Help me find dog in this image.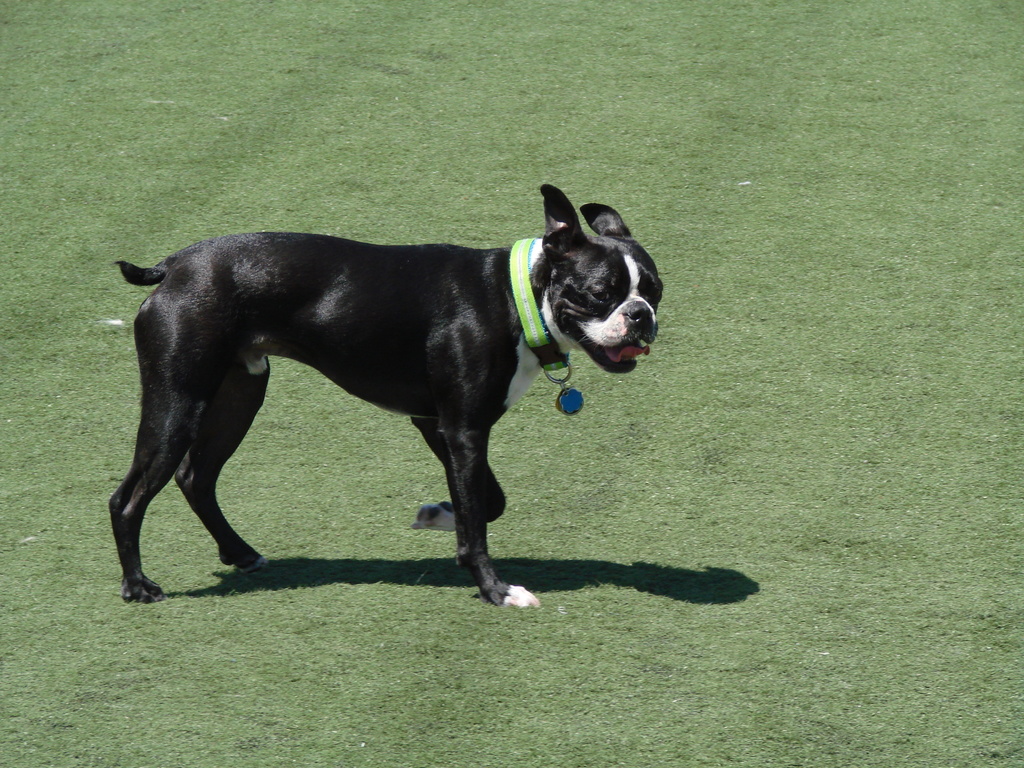
Found it: <bbox>108, 180, 664, 607</bbox>.
